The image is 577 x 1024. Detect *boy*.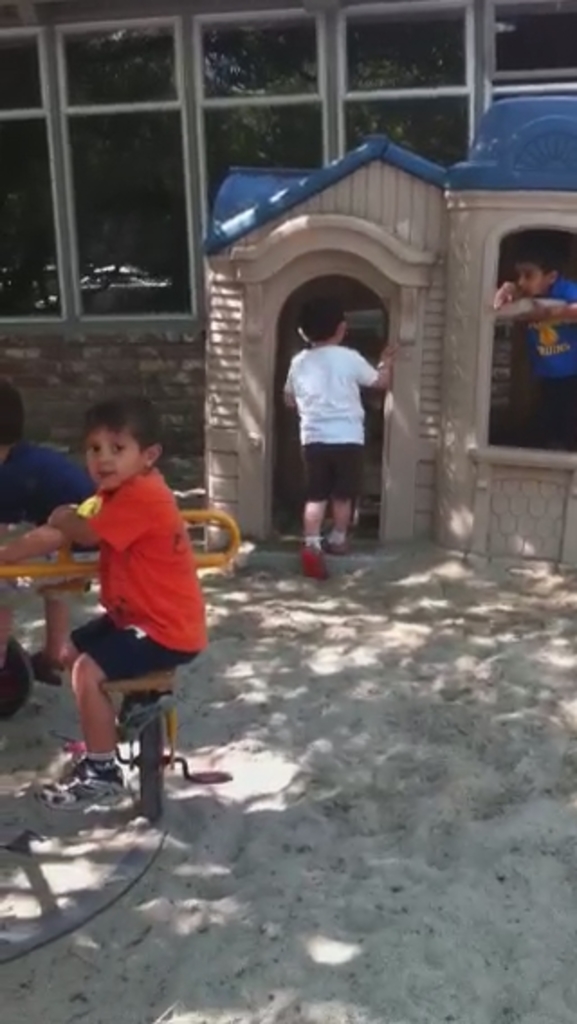
Detection: 281/294/393/577.
